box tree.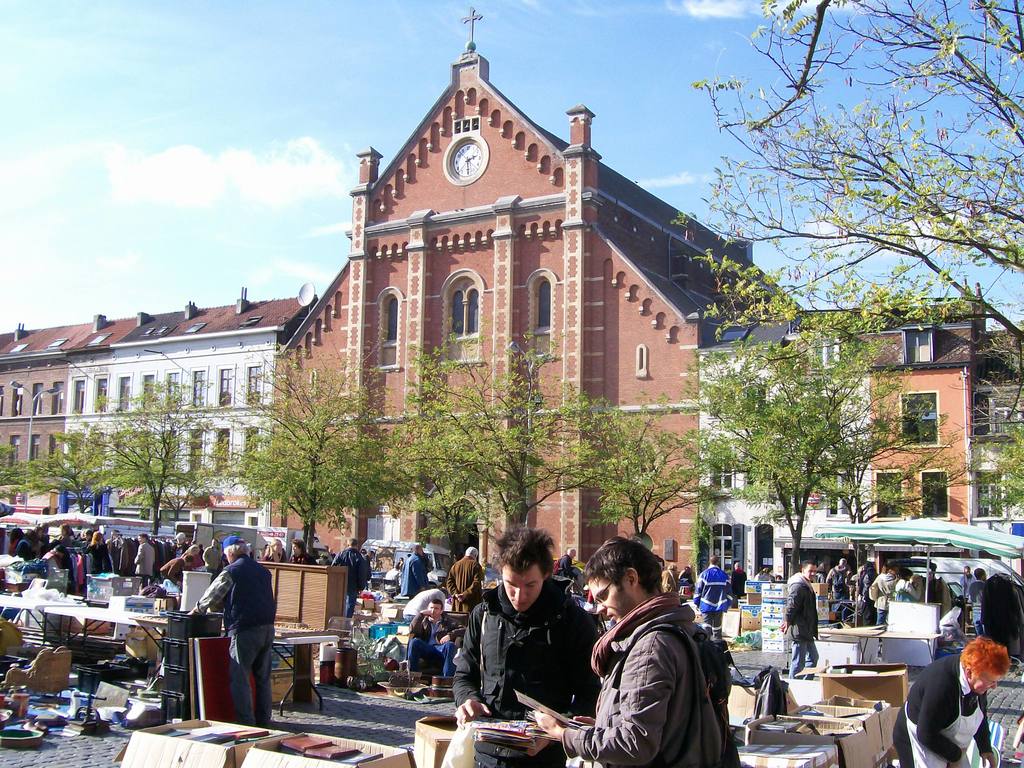
<bbox>0, 434, 33, 492</bbox>.
